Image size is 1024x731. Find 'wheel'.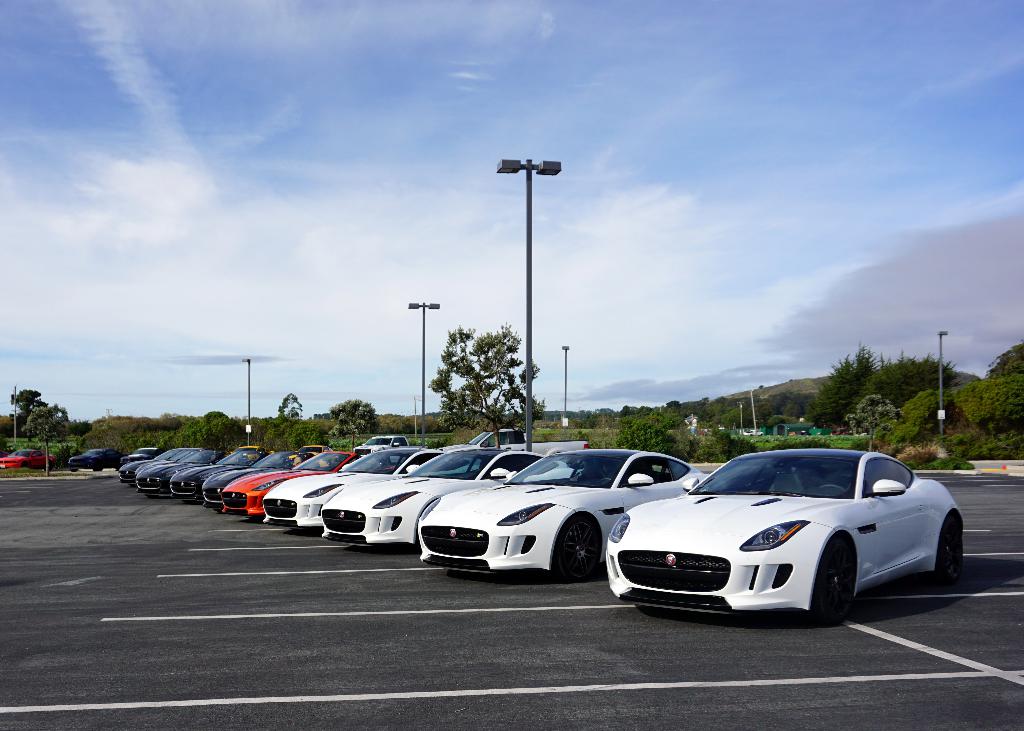
(x1=45, y1=462, x2=52, y2=472).
